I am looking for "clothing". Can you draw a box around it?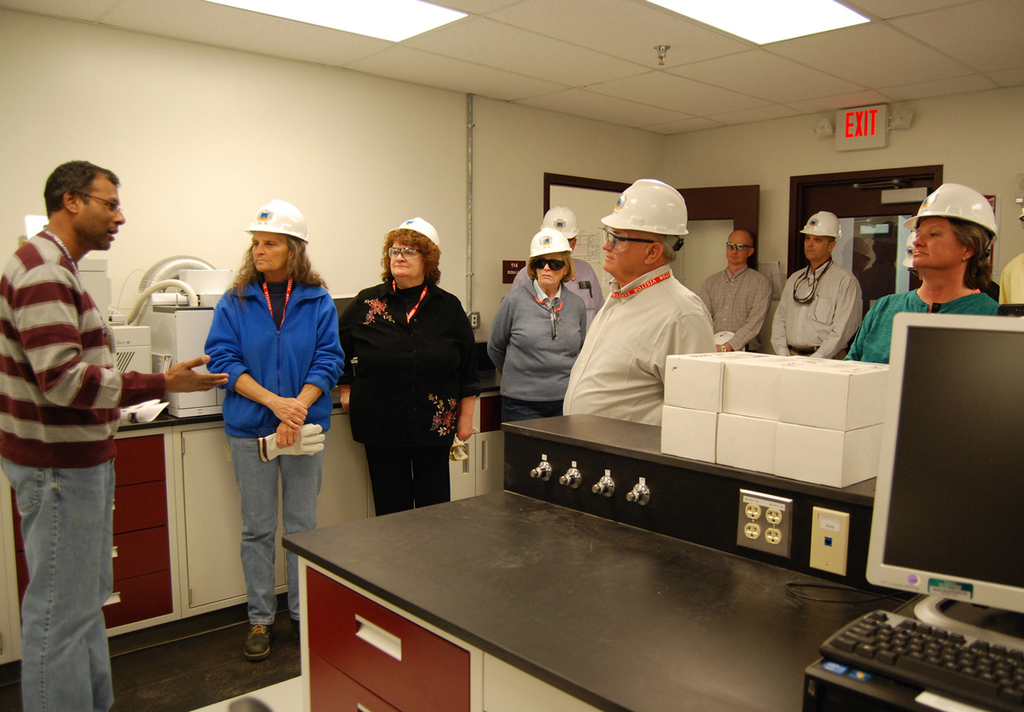
Sure, the bounding box is [185,262,346,616].
